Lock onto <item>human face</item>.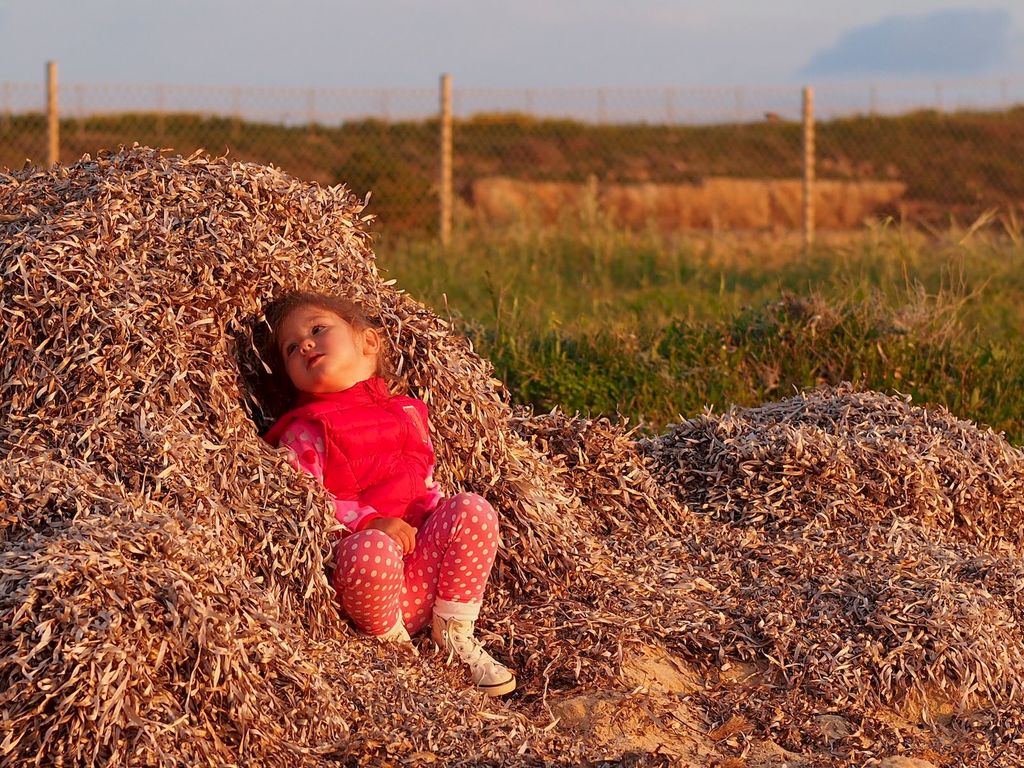
Locked: <bbox>262, 301, 358, 396</bbox>.
